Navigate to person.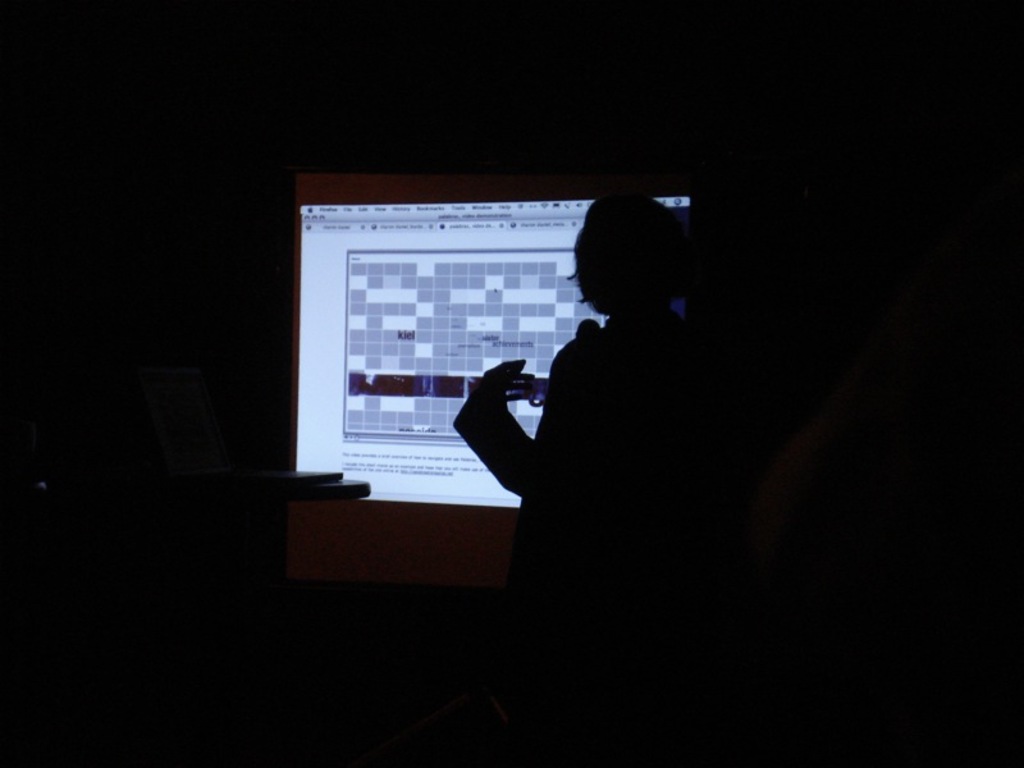
Navigation target: bbox=[468, 206, 731, 653].
